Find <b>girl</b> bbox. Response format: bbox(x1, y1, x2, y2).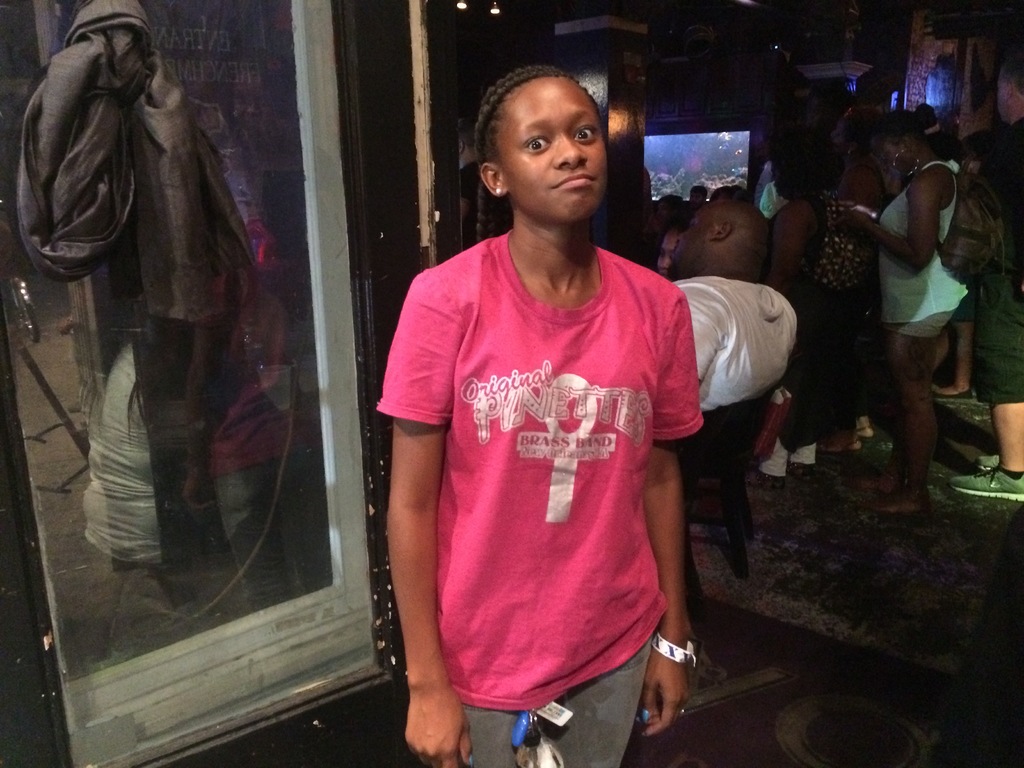
bbox(831, 104, 966, 515).
